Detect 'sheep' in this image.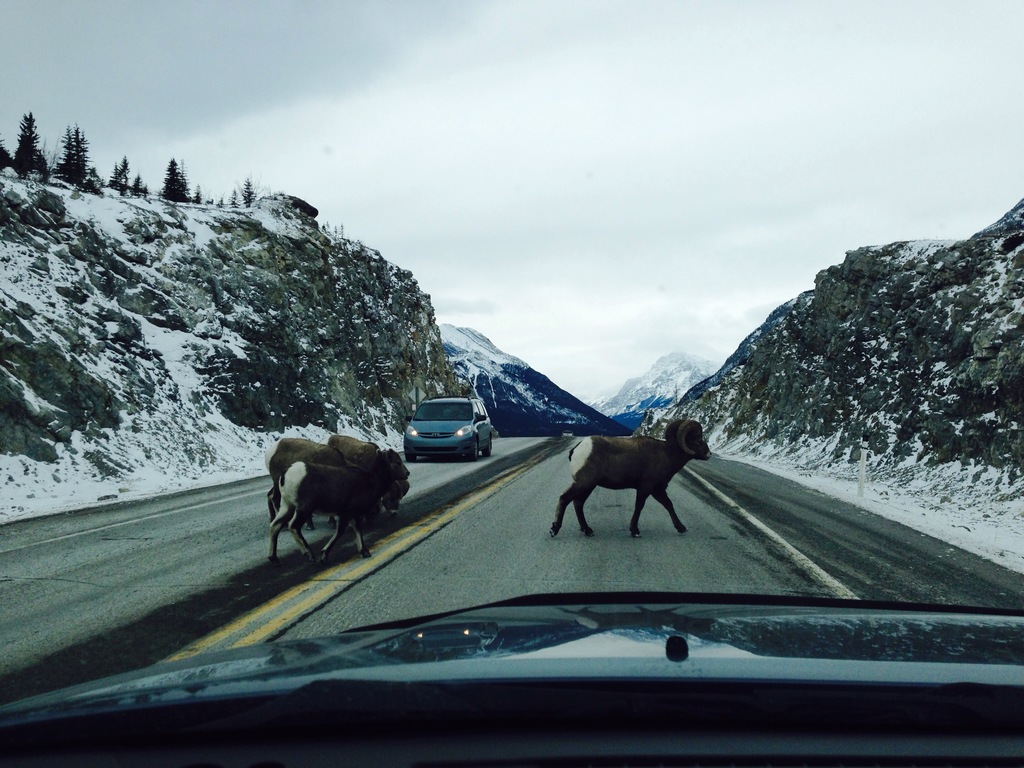
Detection: l=550, t=419, r=712, b=538.
